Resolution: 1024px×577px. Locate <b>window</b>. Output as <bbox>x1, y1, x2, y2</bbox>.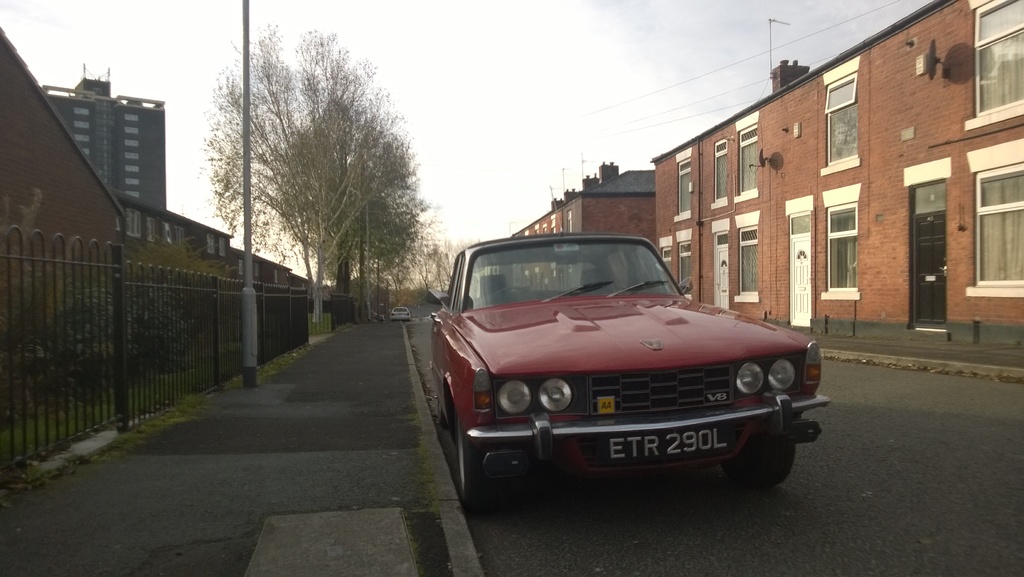
<bbox>968, 133, 1023, 293</bbox>.
